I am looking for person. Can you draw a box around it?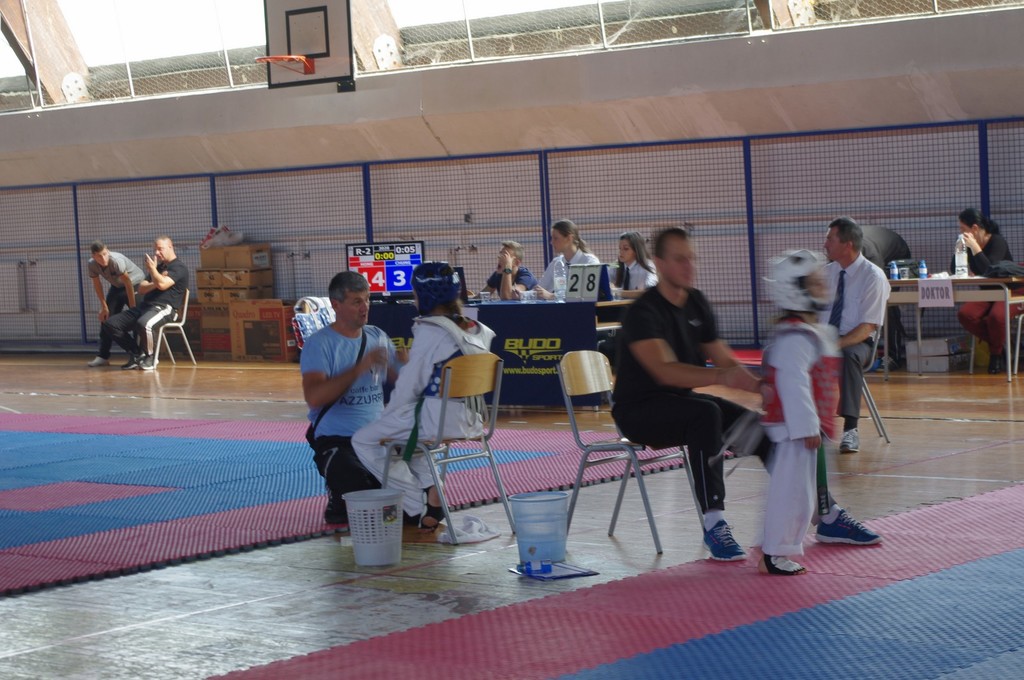
Sure, the bounding box is <bbox>85, 241, 145, 367</bbox>.
